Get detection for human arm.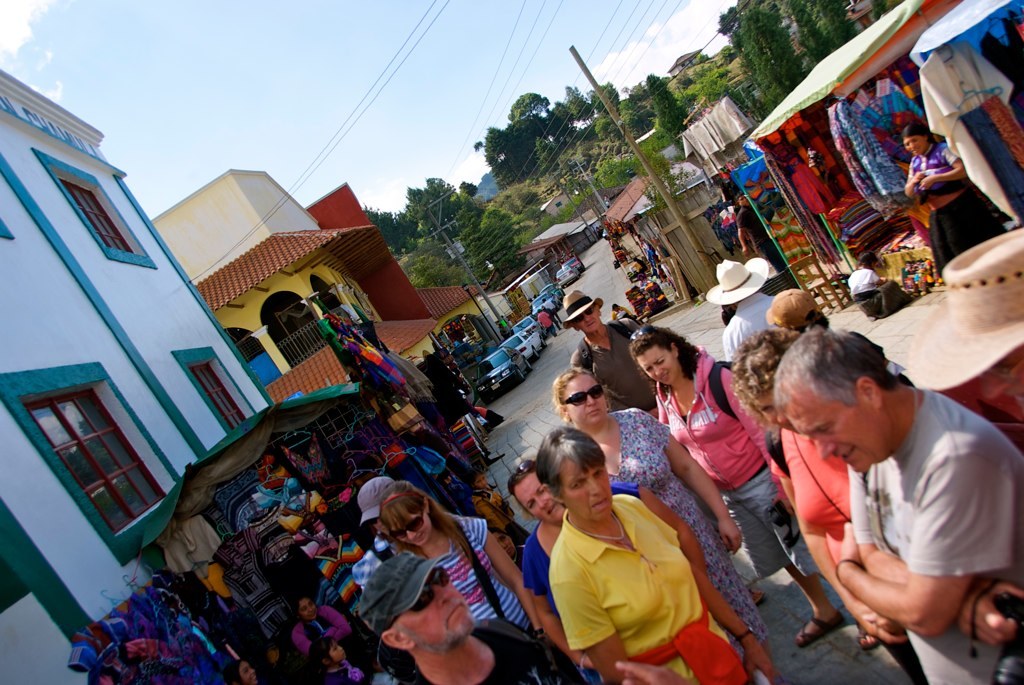
Detection: l=550, t=576, r=631, b=684.
